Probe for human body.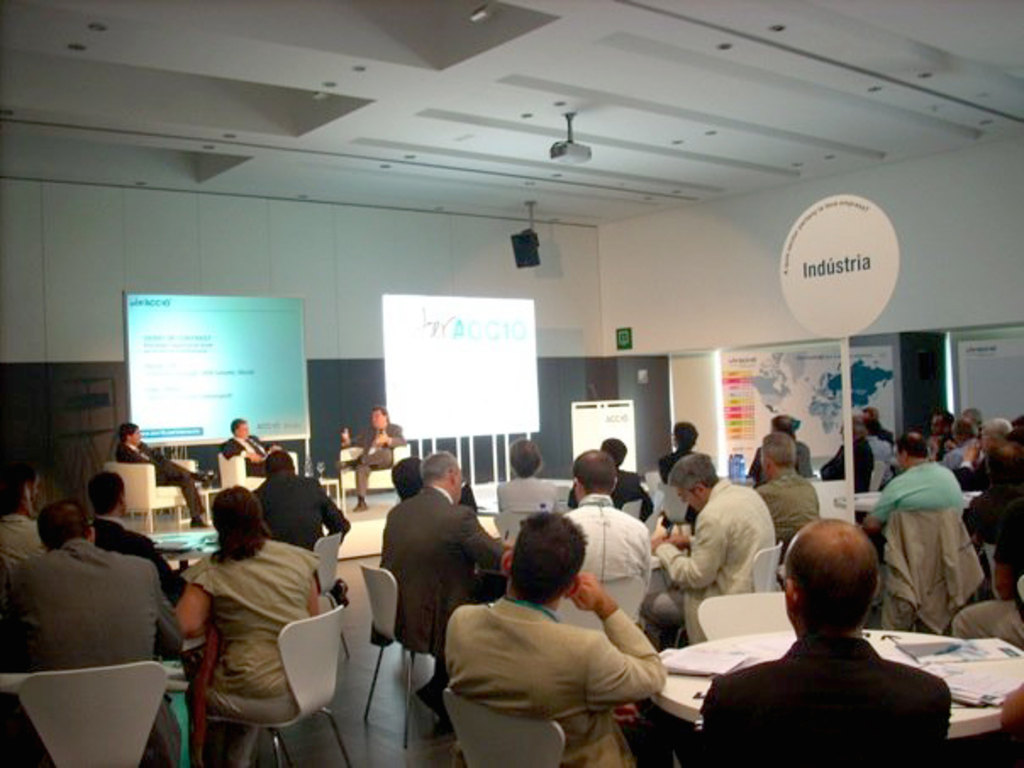
Probe result: select_region(761, 471, 817, 548).
